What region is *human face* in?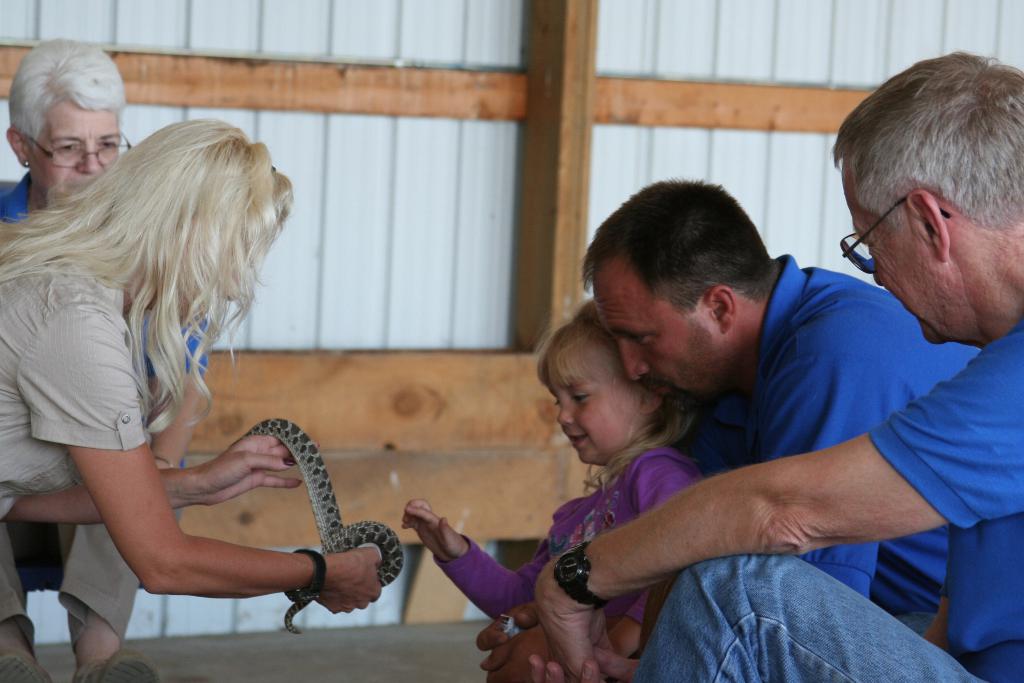
32,101,126,195.
